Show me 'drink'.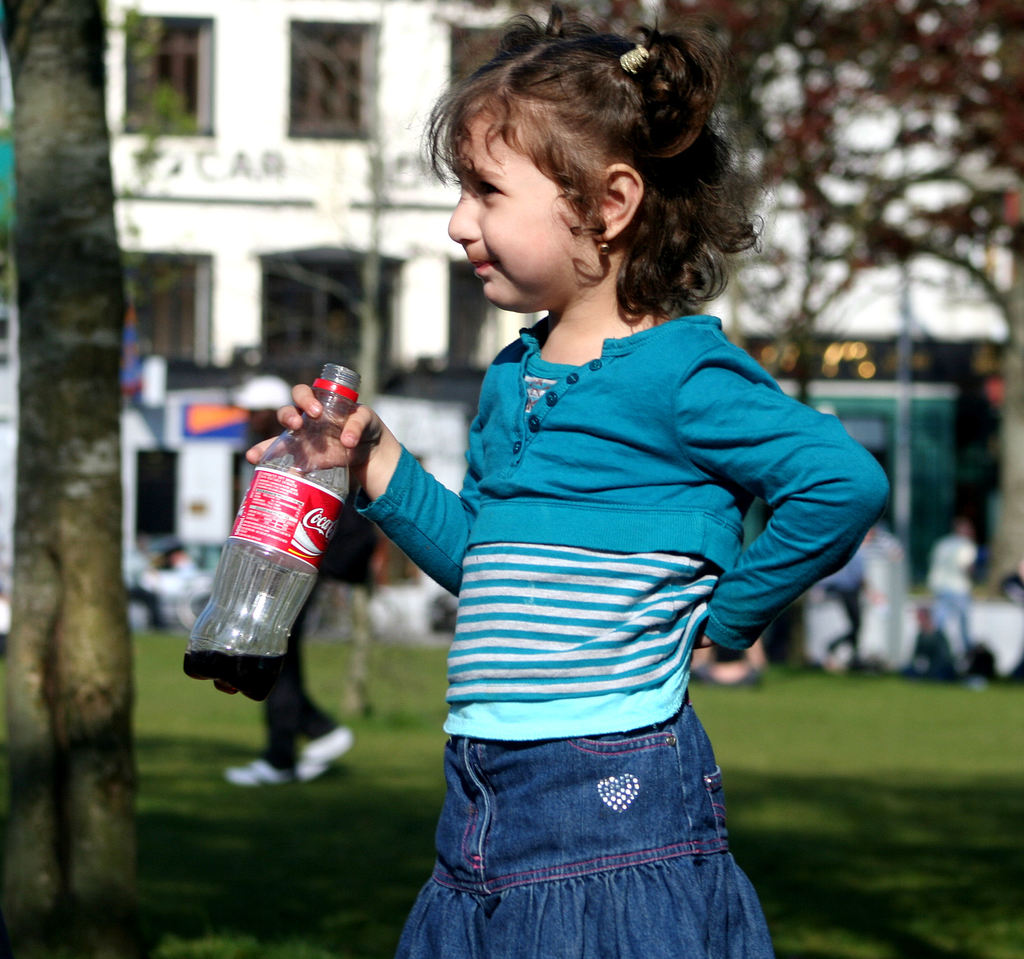
'drink' is here: box(172, 646, 281, 703).
